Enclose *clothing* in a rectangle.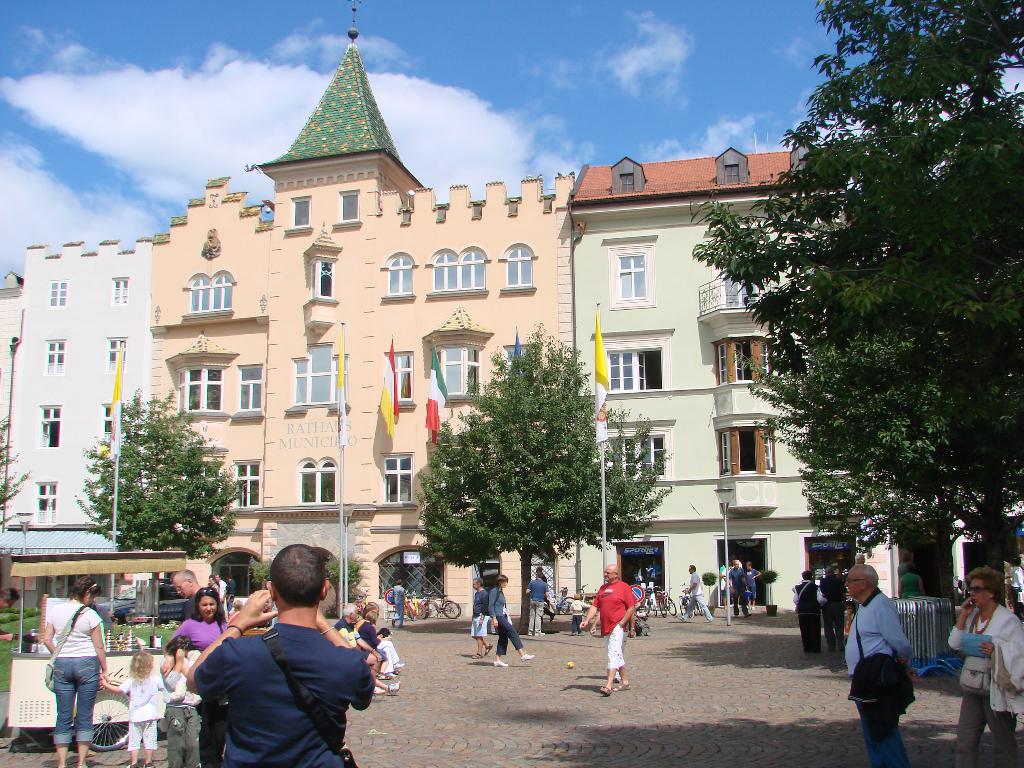
[566,601,590,631].
